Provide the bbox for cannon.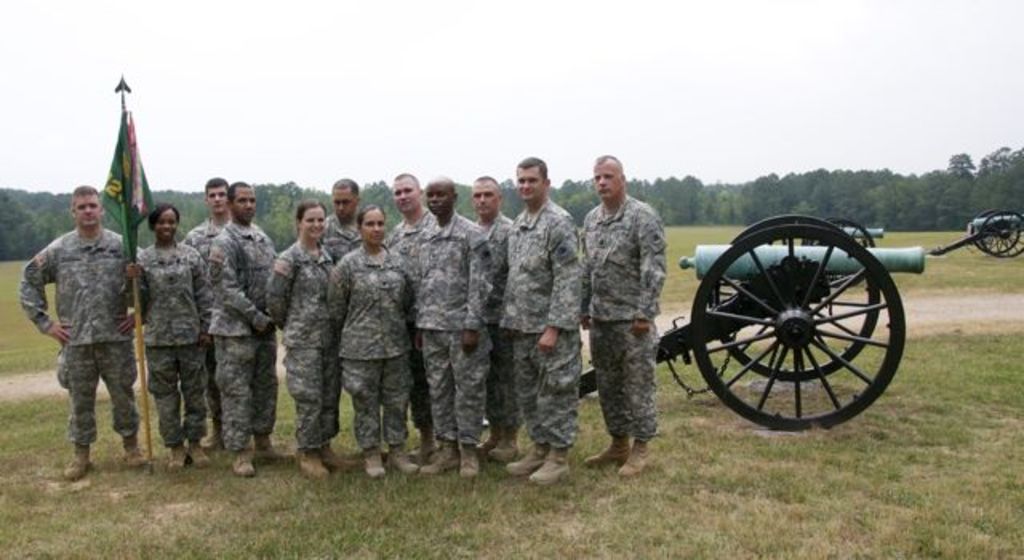
box=[930, 206, 1022, 258].
